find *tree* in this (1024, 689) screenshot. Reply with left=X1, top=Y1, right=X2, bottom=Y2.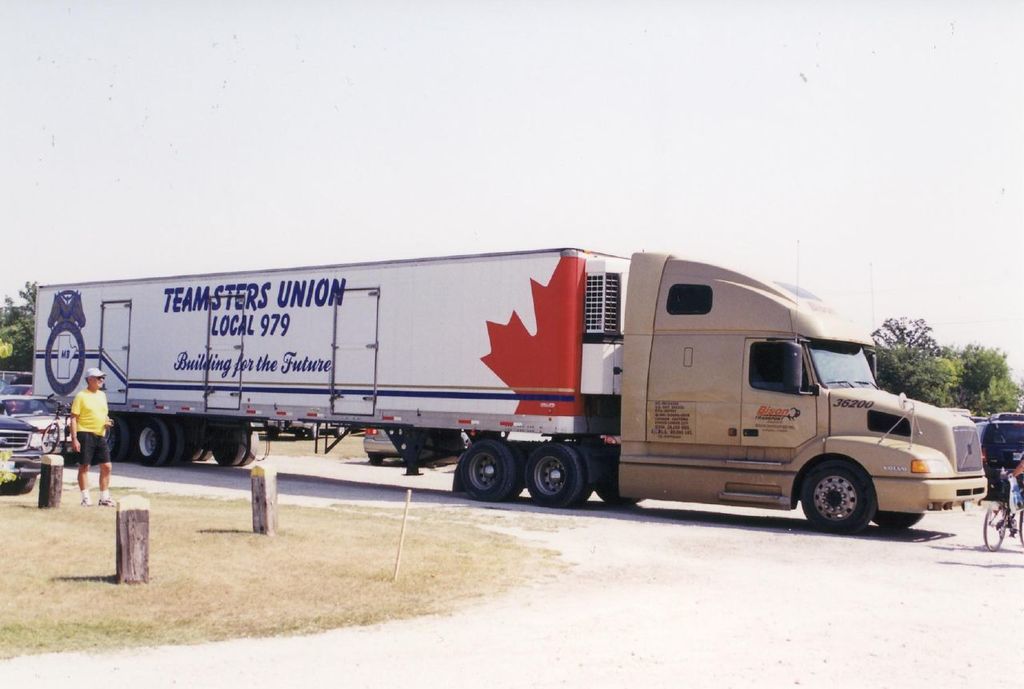
left=953, top=347, right=1008, bottom=408.
